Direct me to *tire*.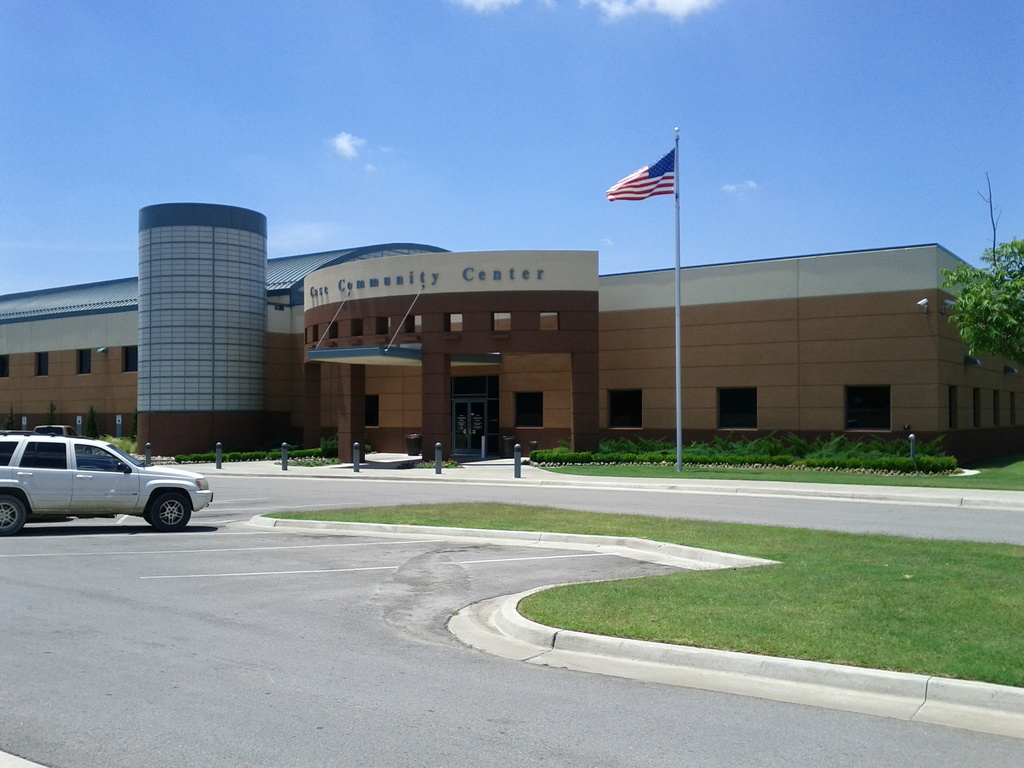
Direction: 0/493/25/536.
